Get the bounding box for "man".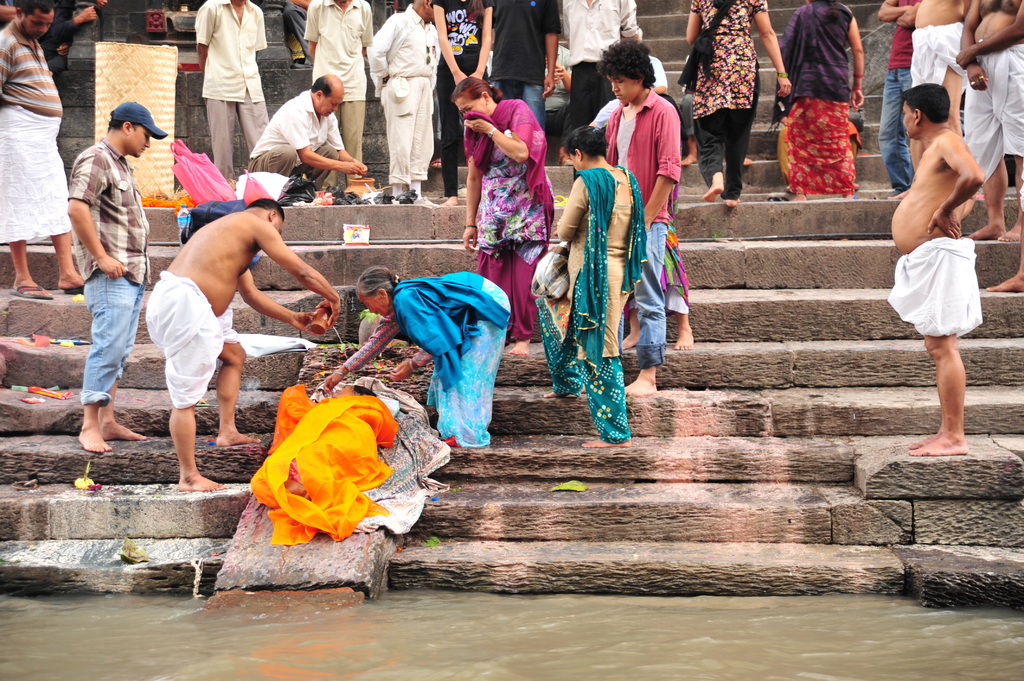
x1=876 y1=0 x2=916 y2=204.
